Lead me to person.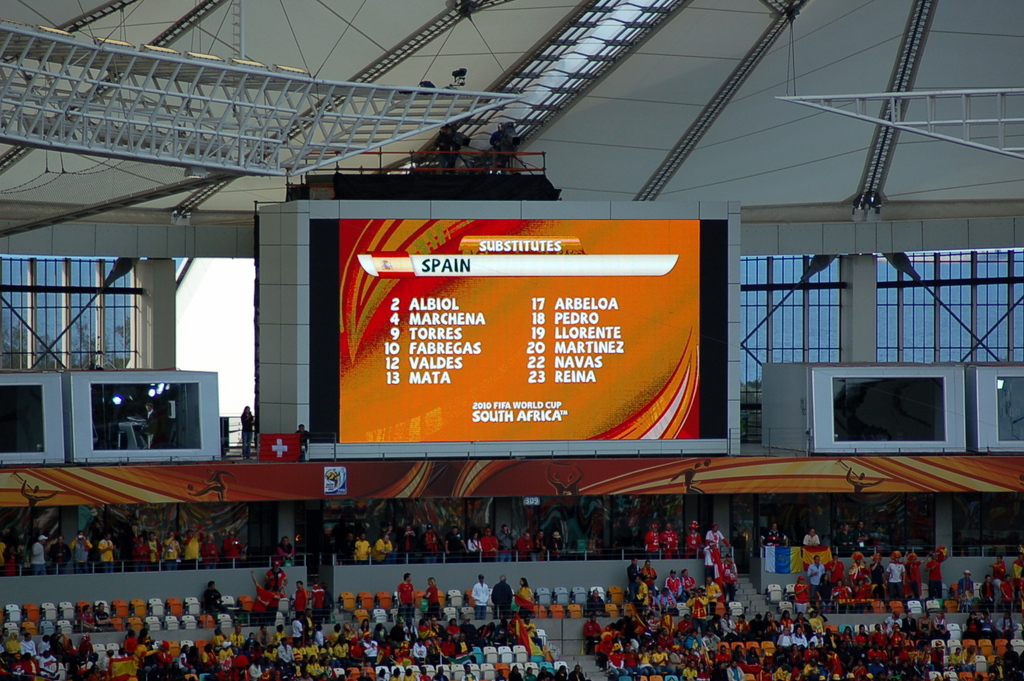
Lead to (925,542,948,595).
